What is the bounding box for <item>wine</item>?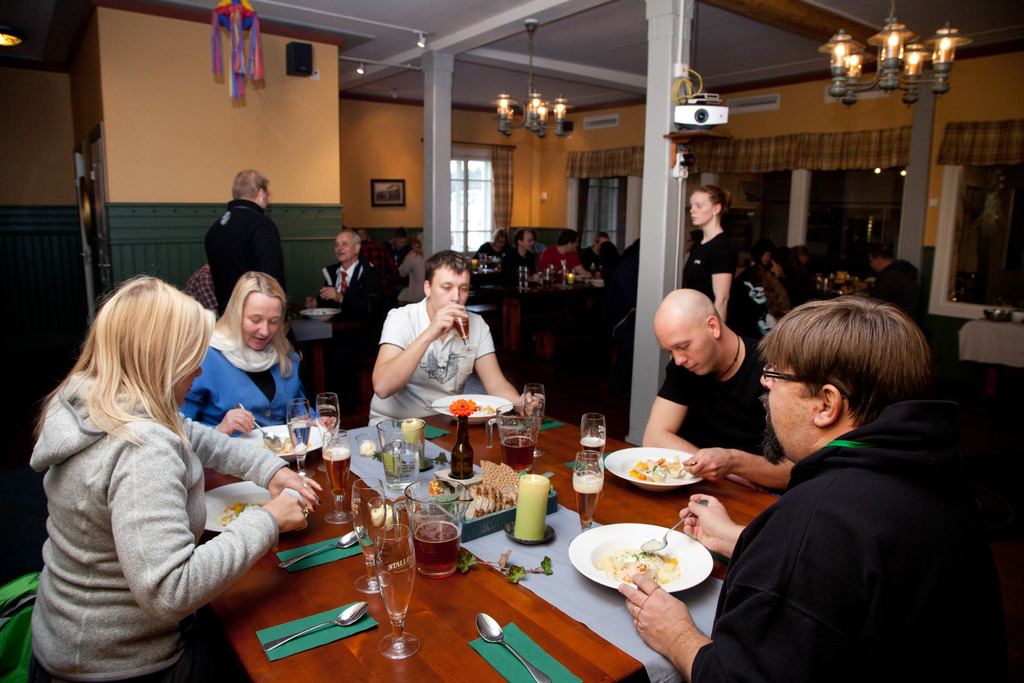
crop(500, 433, 535, 472).
